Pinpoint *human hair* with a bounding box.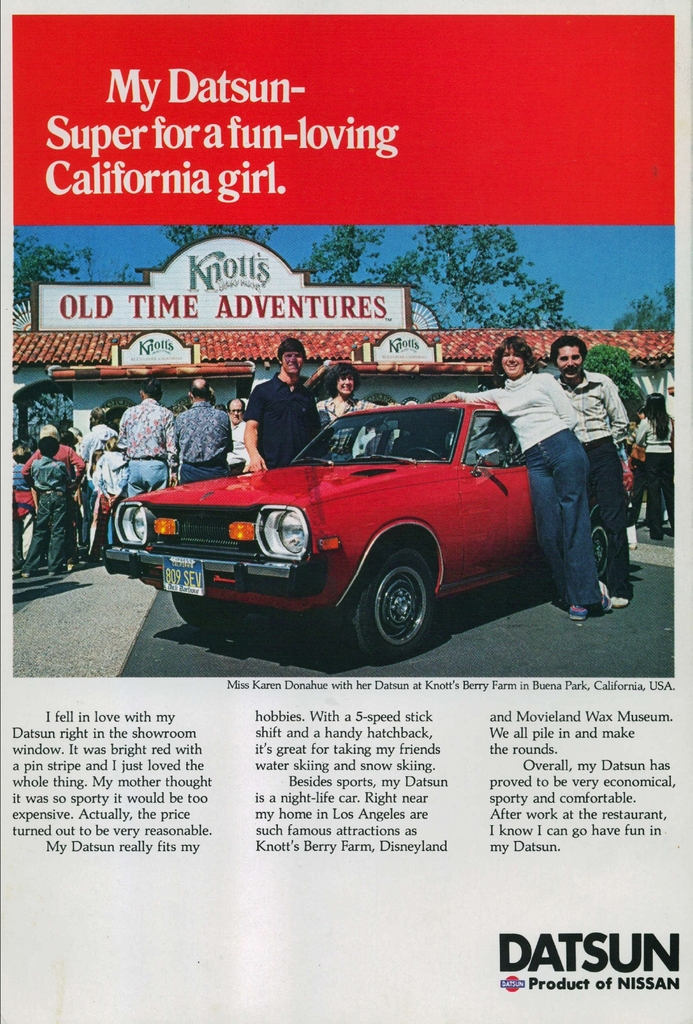
40:421:60:435.
